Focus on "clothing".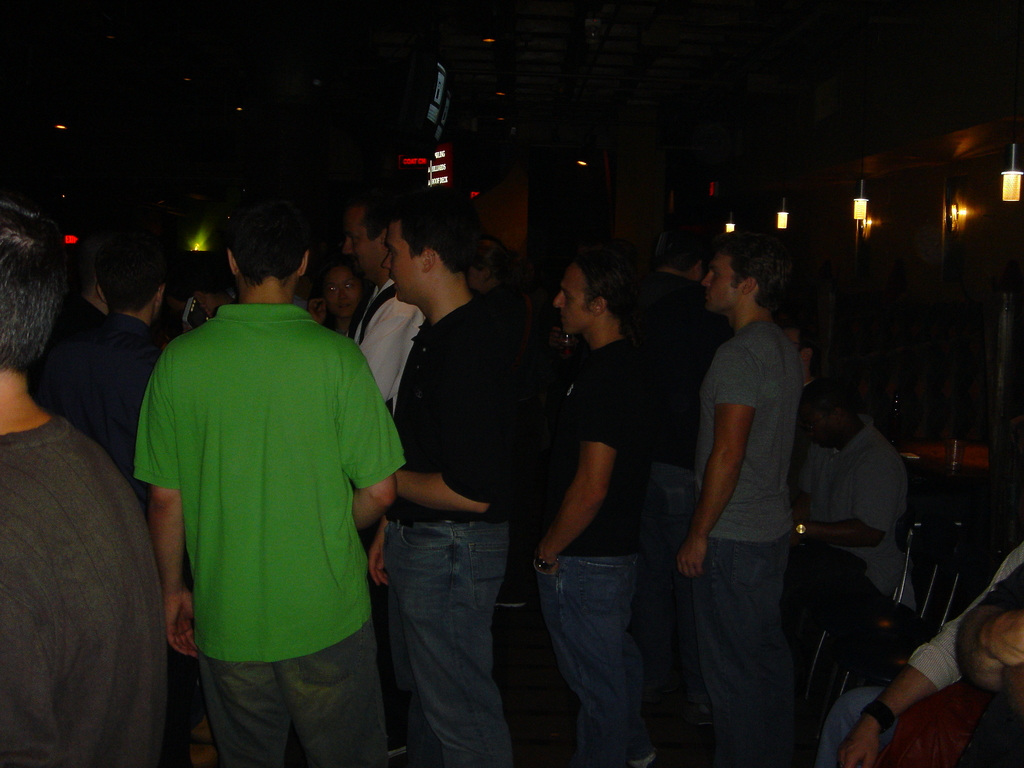
Focused at 141:286:386:723.
